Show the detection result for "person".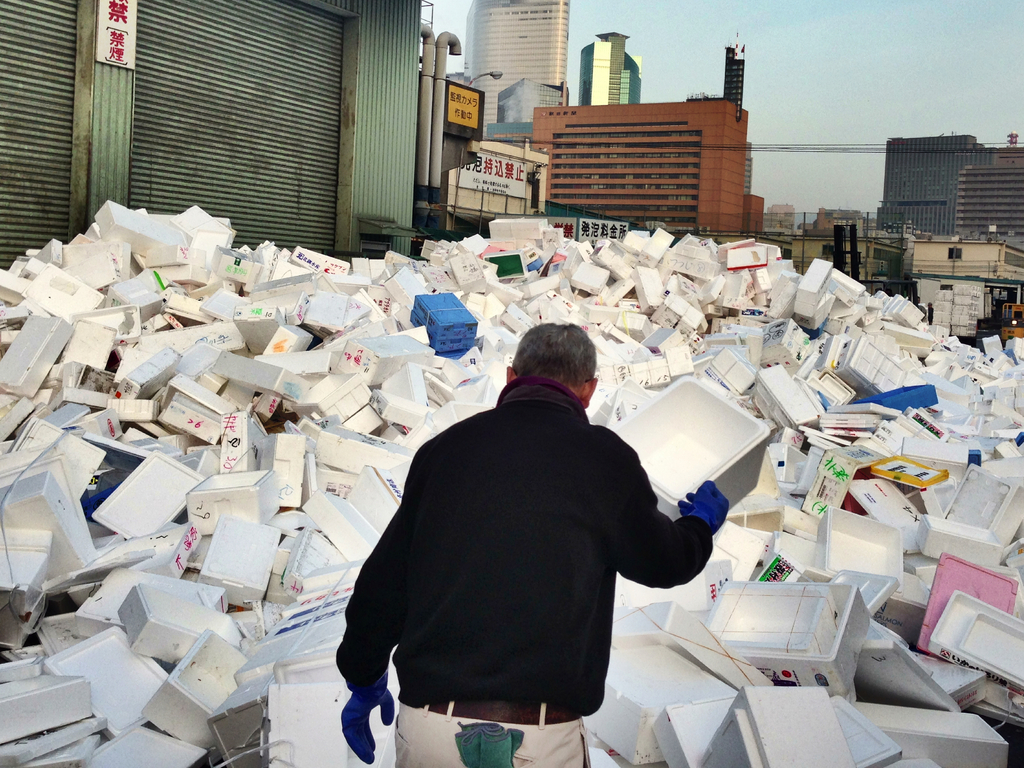
<region>344, 282, 732, 753</region>.
